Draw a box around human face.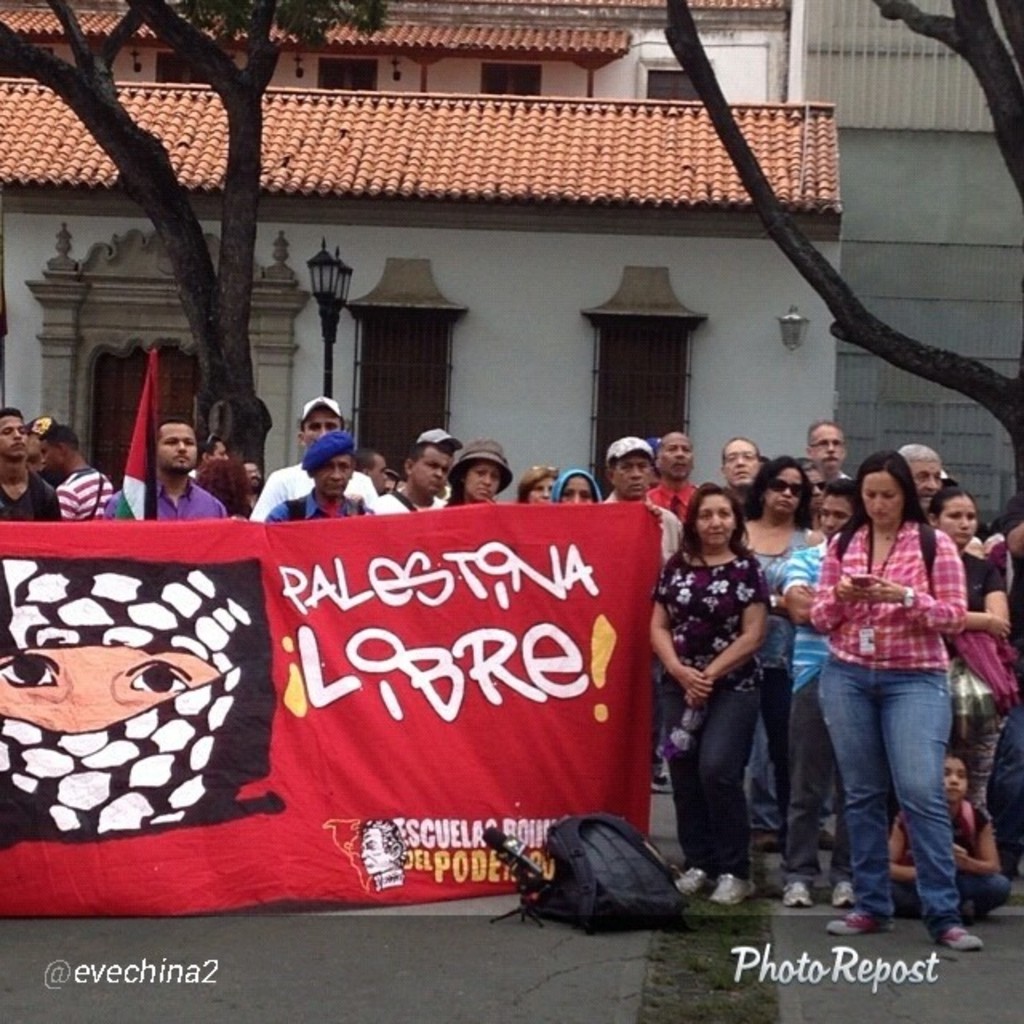
bbox=(810, 426, 843, 477).
